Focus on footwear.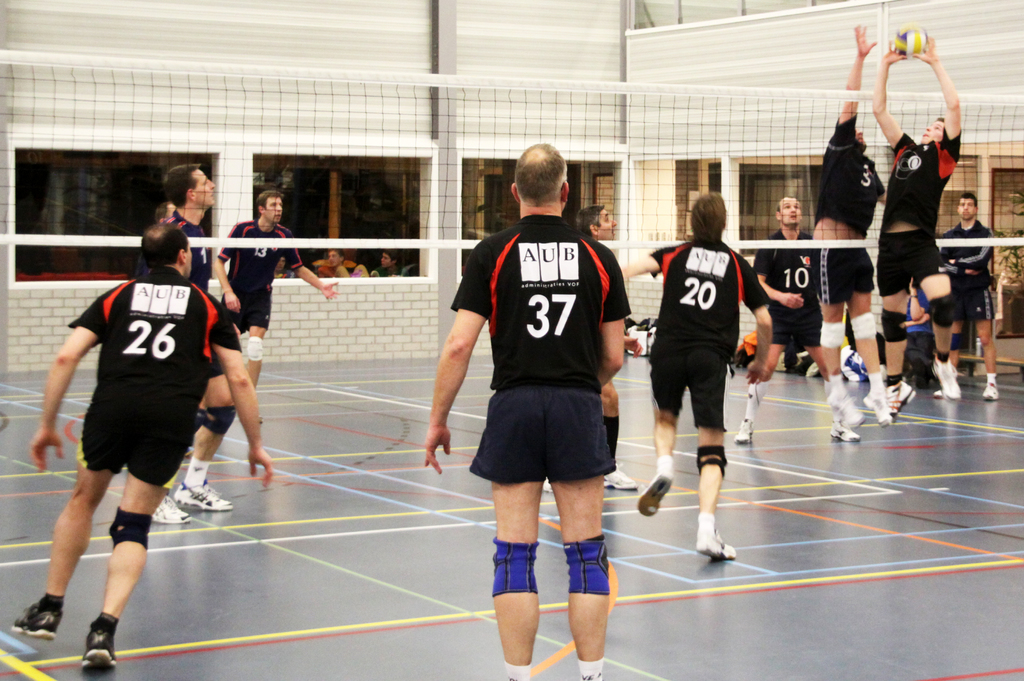
Focused at pyautogui.locateOnScreen(735, 415, 756, 442).
